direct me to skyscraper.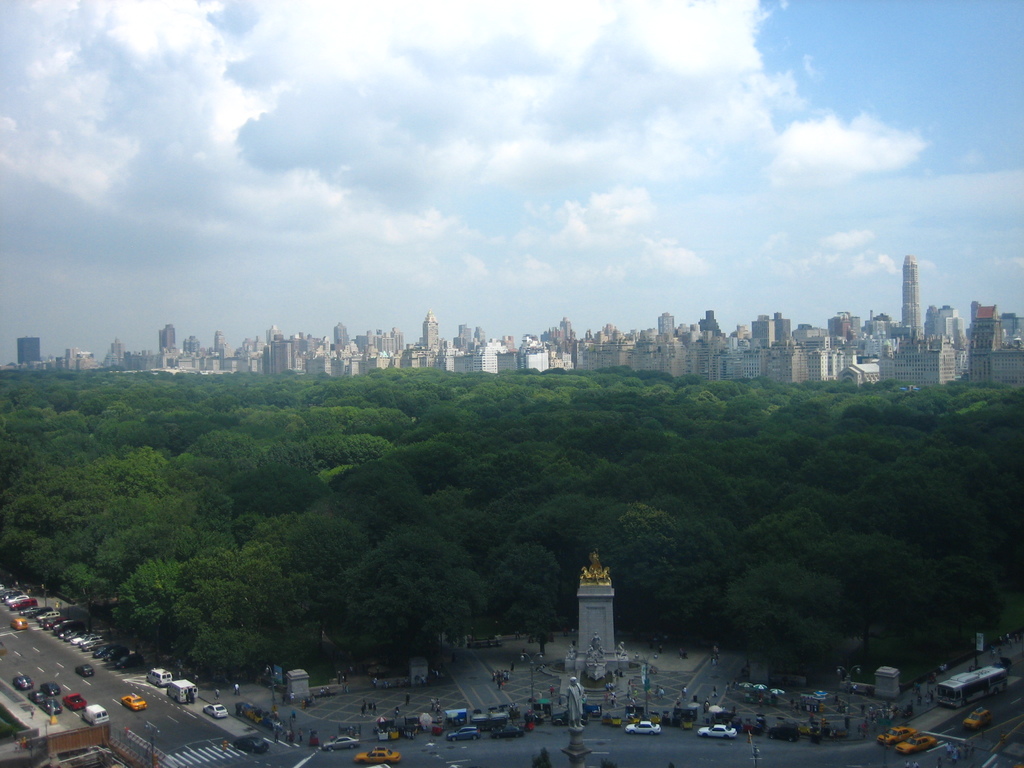
Direction: crop(182, 335, 201, 353).
